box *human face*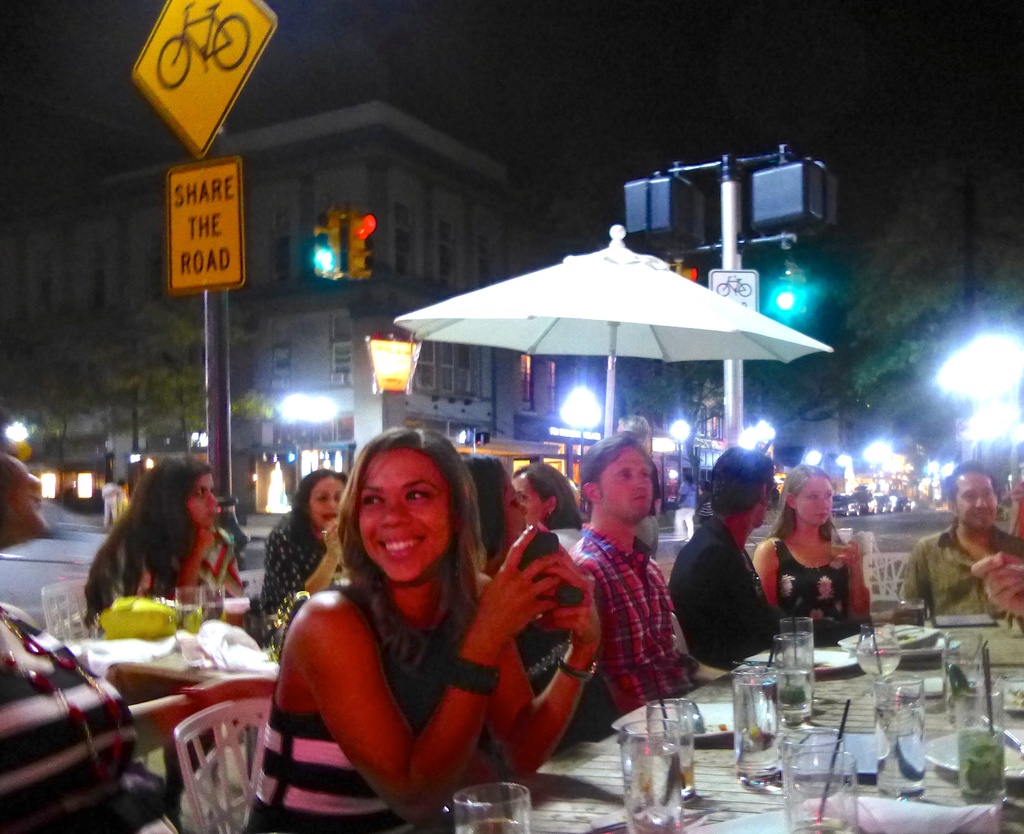
(185,476,215,526)
